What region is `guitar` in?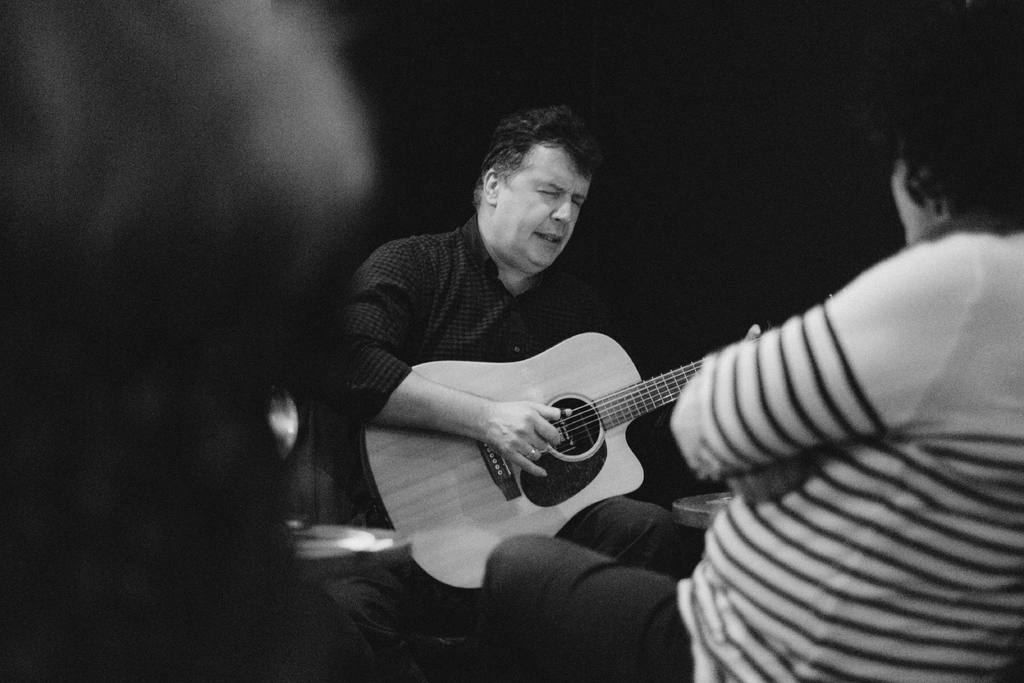
{"x1": 362, "y1": 276, "x2": 906, "y2": 545}.
